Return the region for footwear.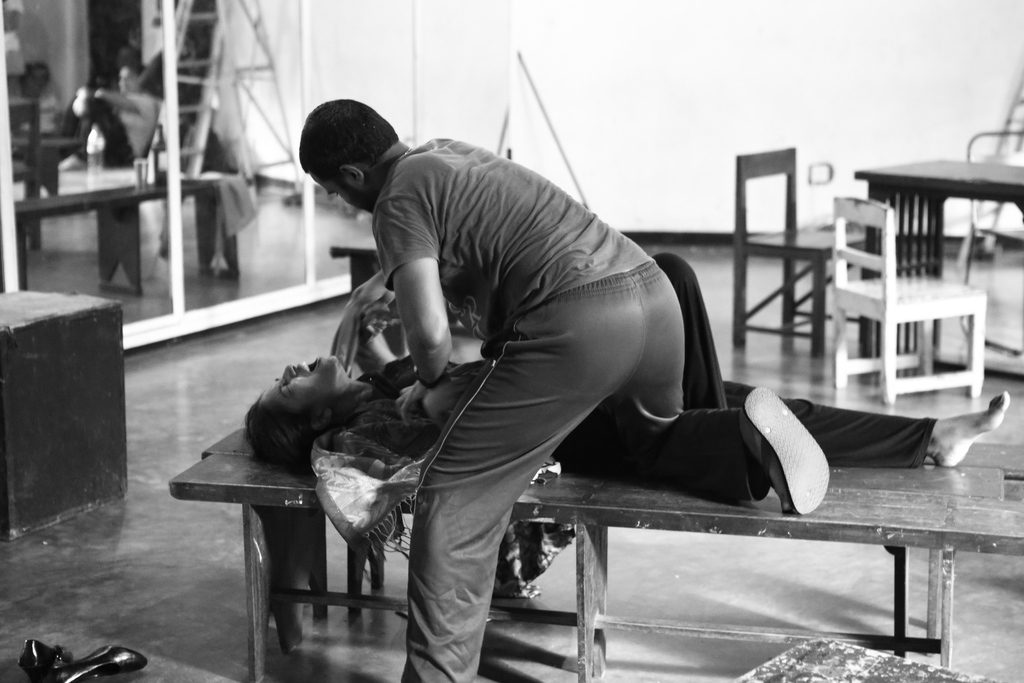
(left=745, top=386, right=832, bottom=516).
